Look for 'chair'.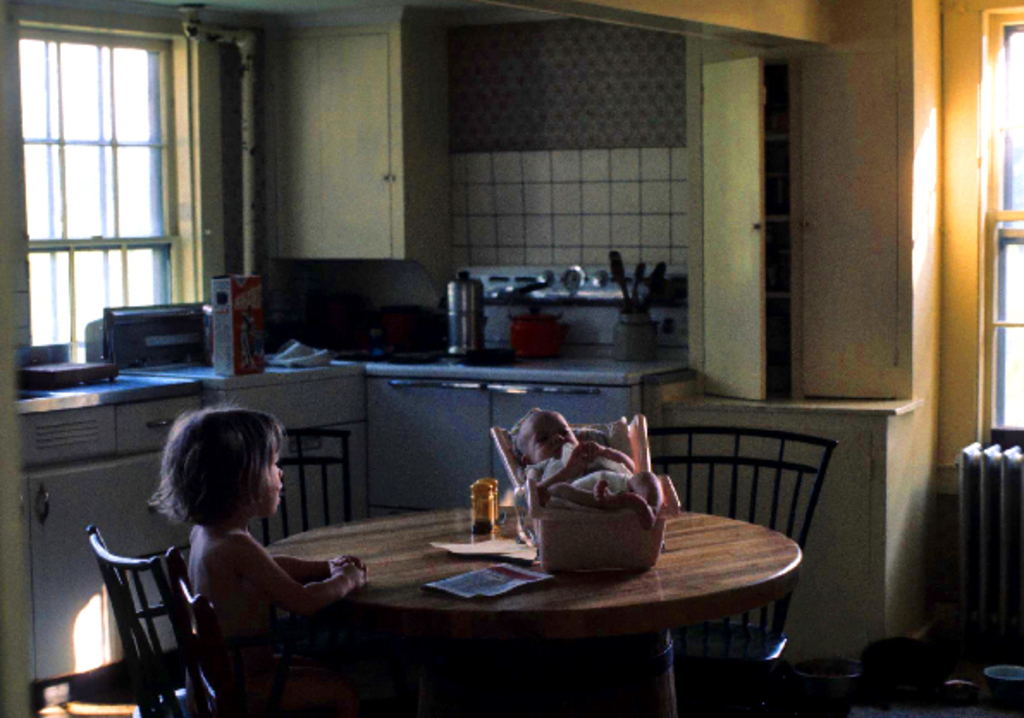
Found: bbox=(174, 549, 367, 716).
